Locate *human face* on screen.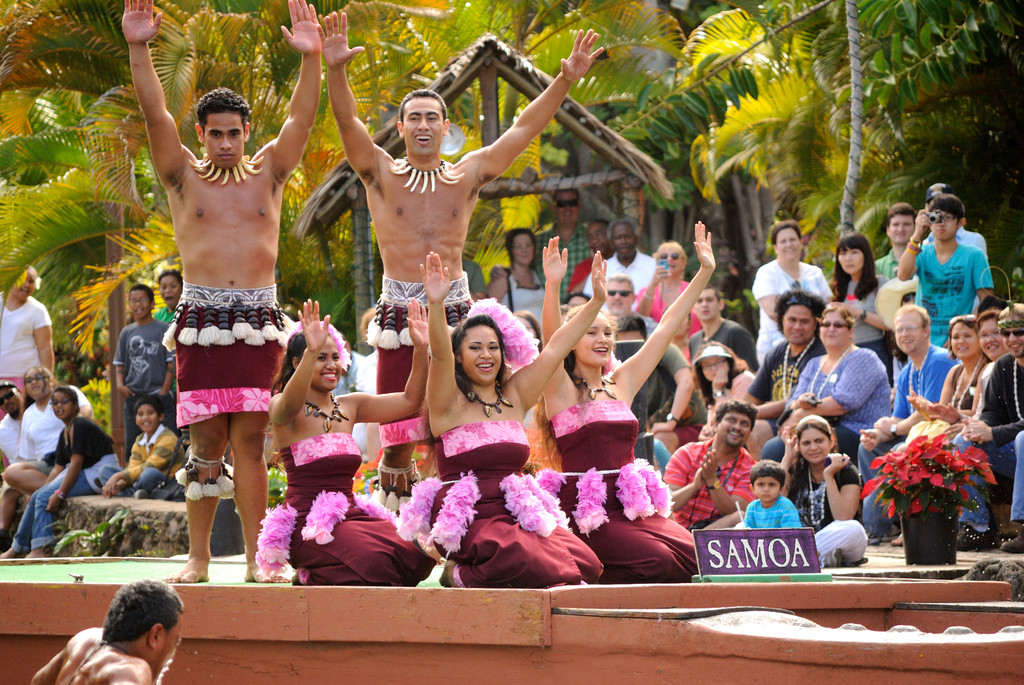
On screen at l=150, t=622, r=182, b=677.
